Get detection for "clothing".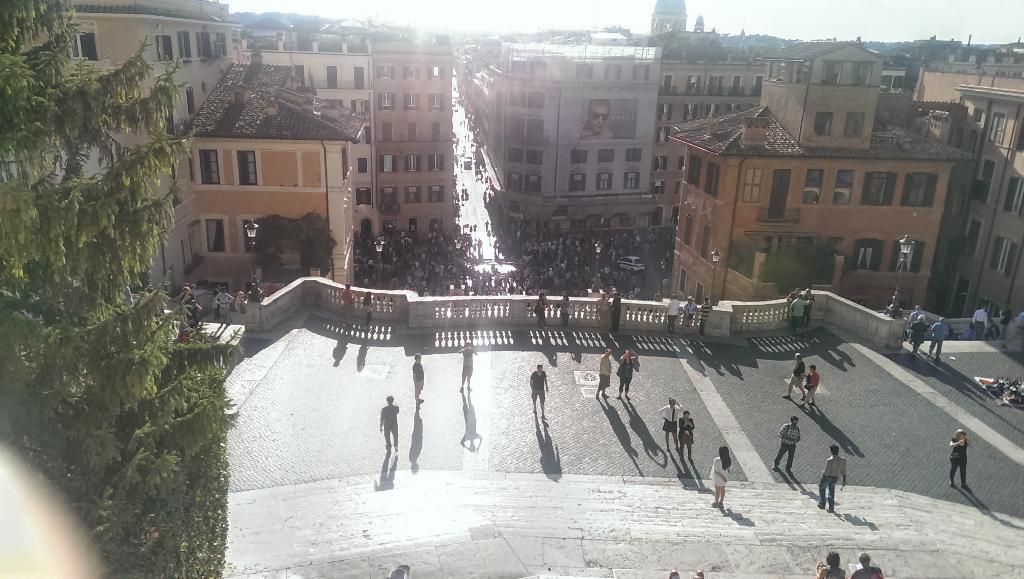
Detection: select_region(667, 300, 678, 324).
